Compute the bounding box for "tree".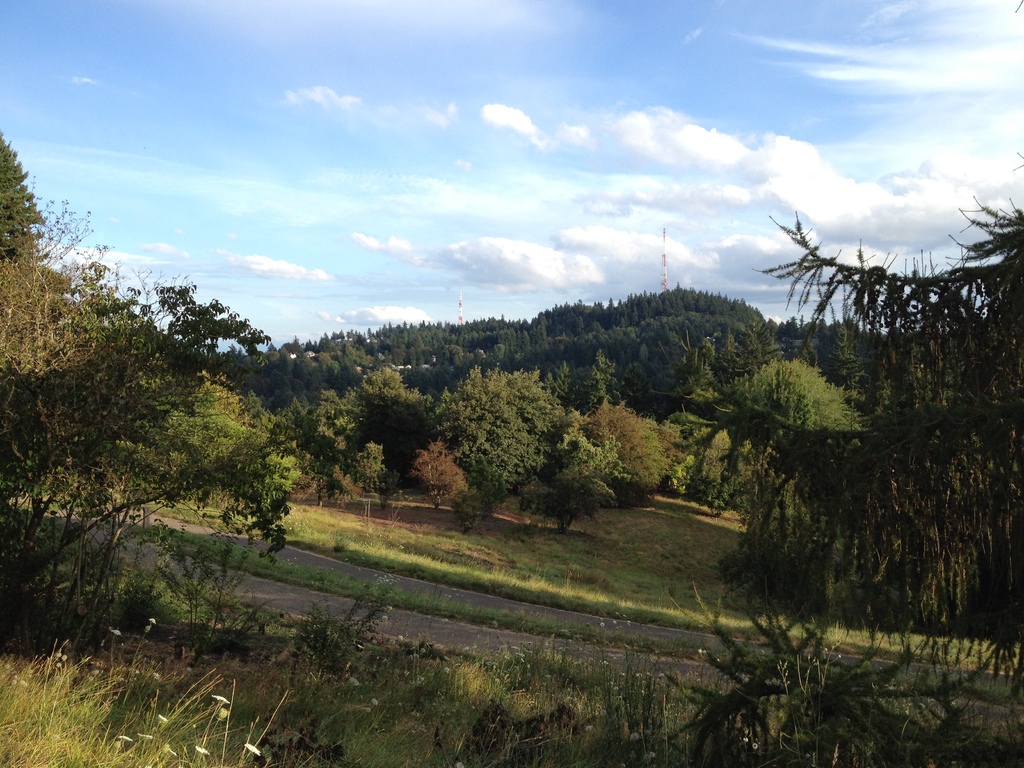
[242, 388, 269, 421].
